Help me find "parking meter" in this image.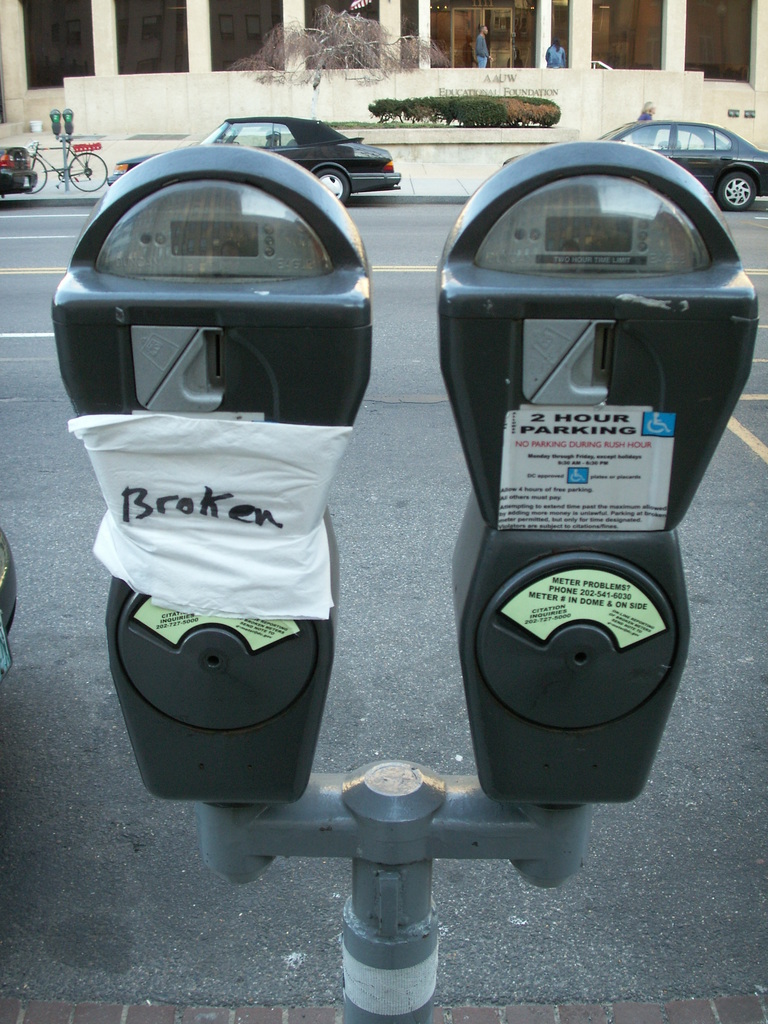
Found it: [x1=46, y1=138, x2=762, y2=806].
